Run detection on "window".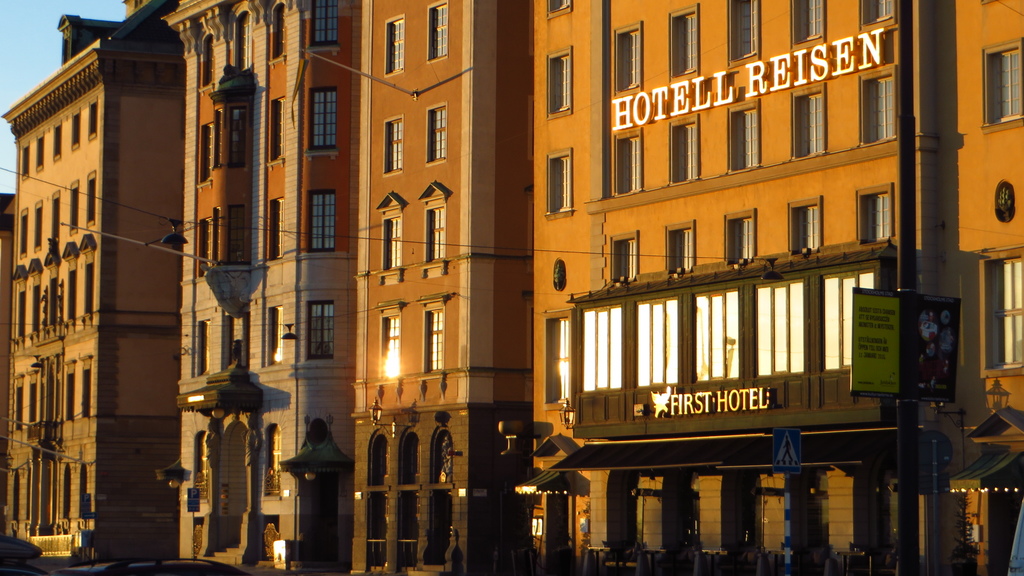
Result: {"x1": 264, "y1": 302, "x2": 284, "y2": 368}.
